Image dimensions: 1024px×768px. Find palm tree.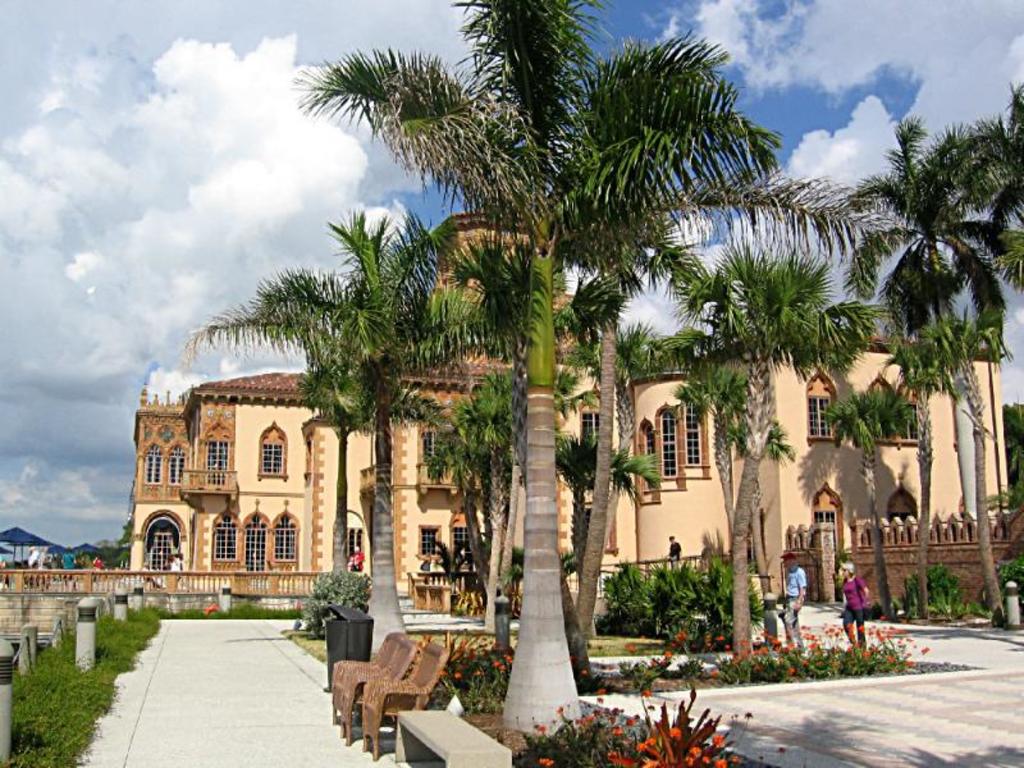
pyautogui.locateOnScreen(261, 232, 484, 657).
